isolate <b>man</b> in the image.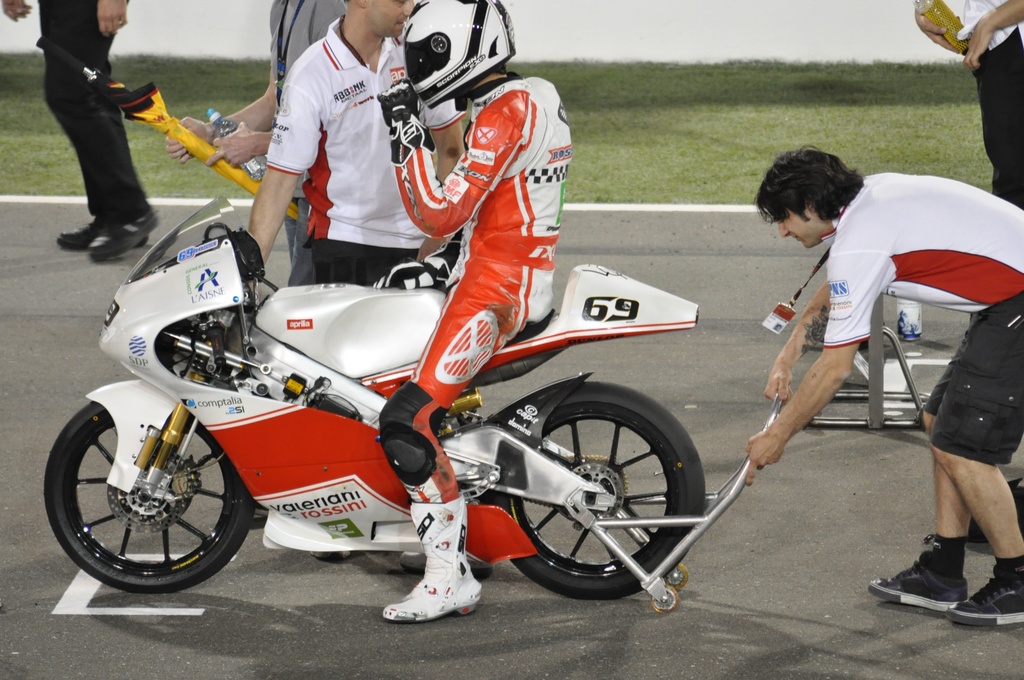
Isolated region: 741,145,1023,627.
